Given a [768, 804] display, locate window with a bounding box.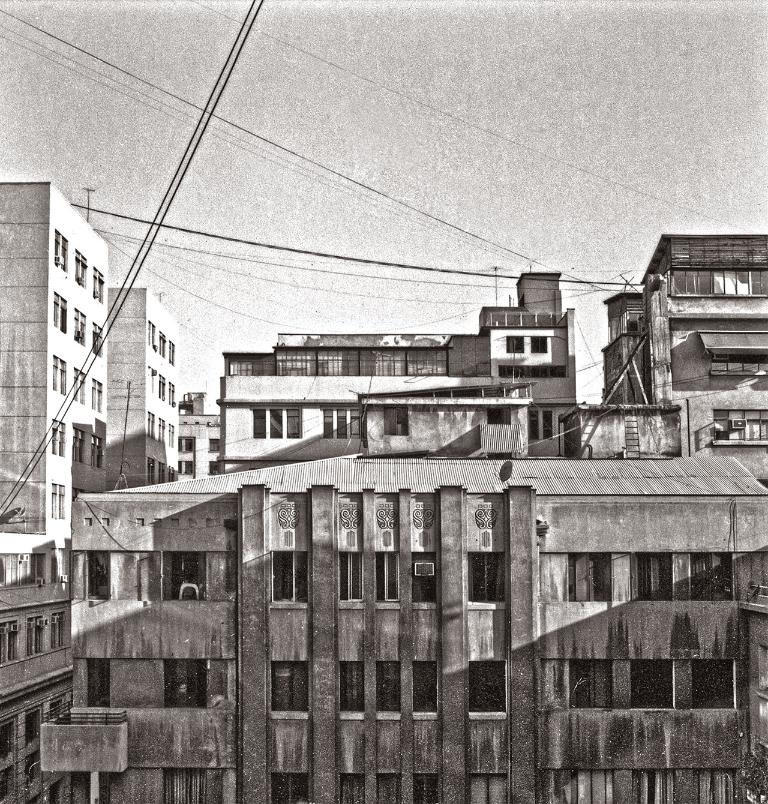
Located: {"x1": 51, "y1": 291, "x2": 69, "y2": 332}.
